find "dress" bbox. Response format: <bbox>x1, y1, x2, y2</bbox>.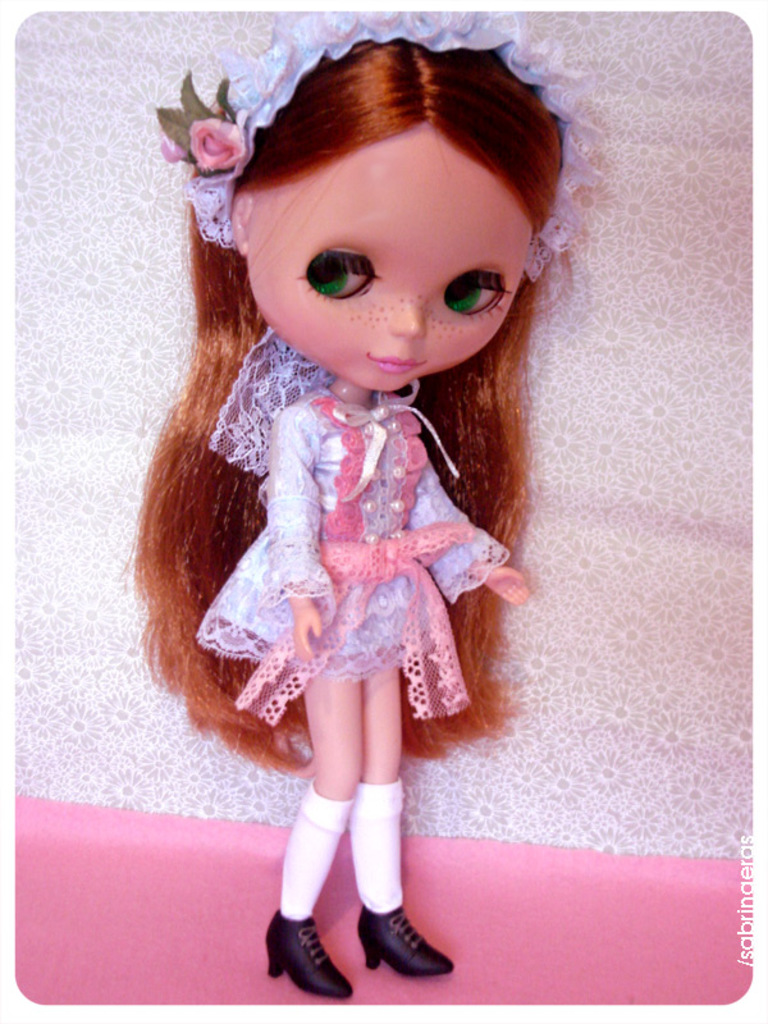
<bbox>193, 383, 511, 724</bbox>.
